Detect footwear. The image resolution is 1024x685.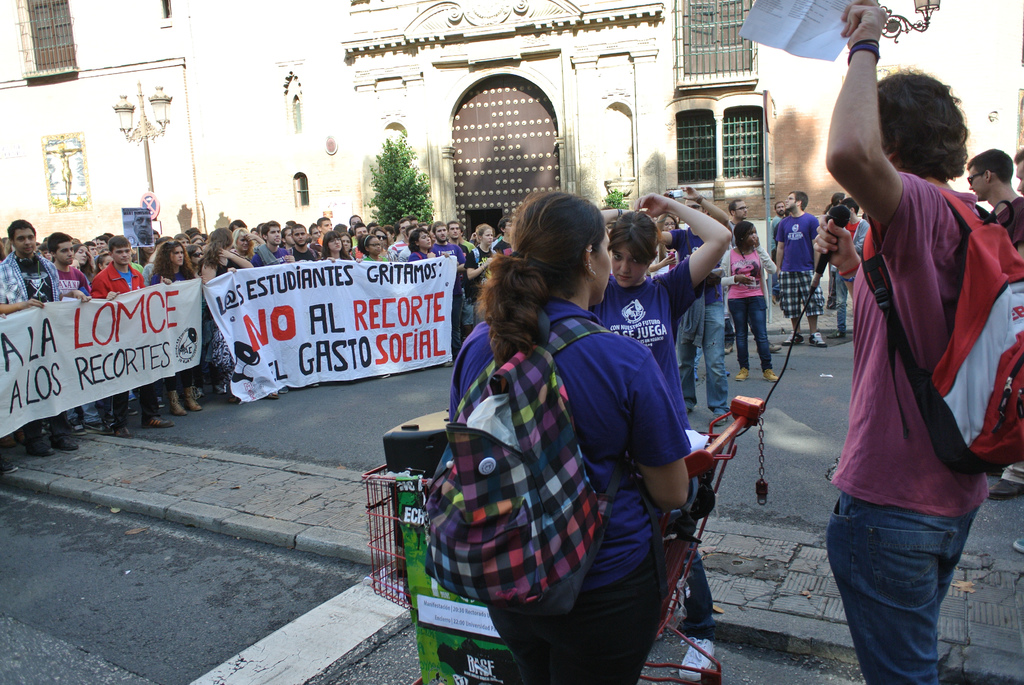
bbox(0, 452, 17, 478).
